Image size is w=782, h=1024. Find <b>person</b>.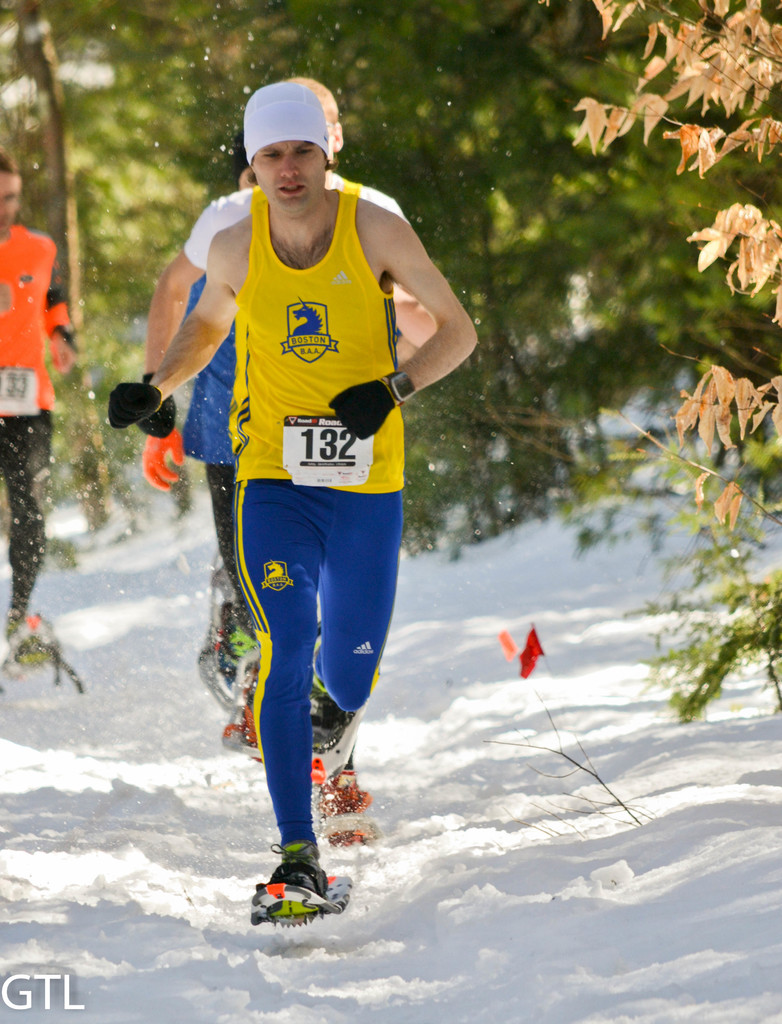
box(108, 78, 480, 920).
